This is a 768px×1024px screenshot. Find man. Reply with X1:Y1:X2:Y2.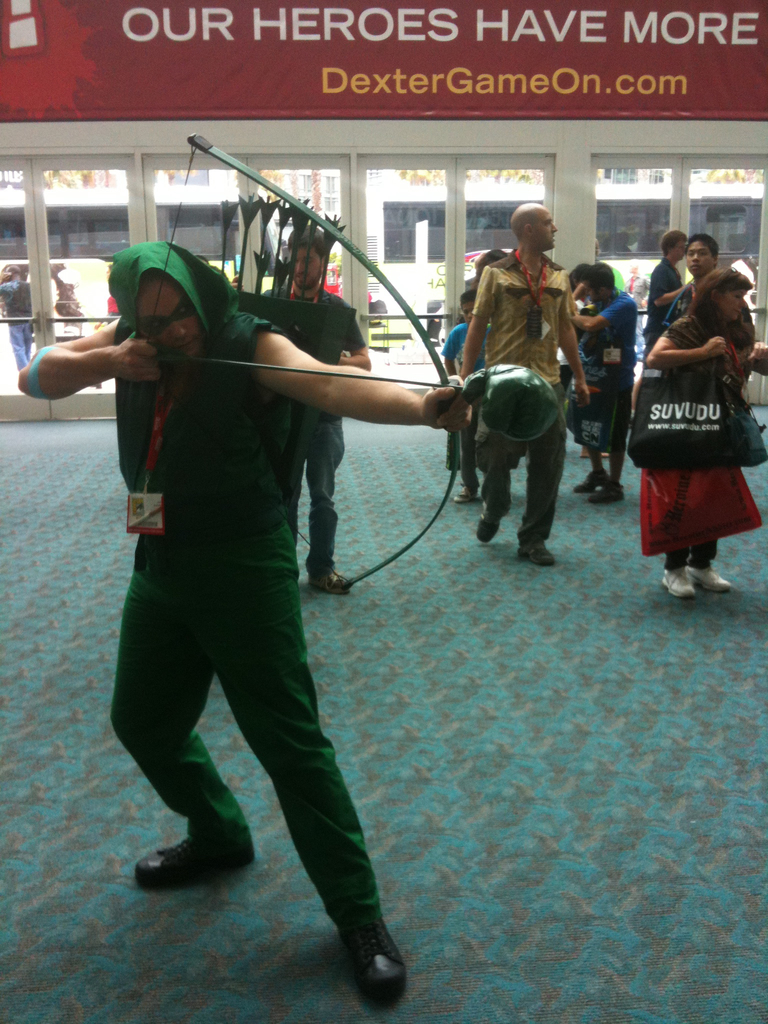
646:225:689:348.
